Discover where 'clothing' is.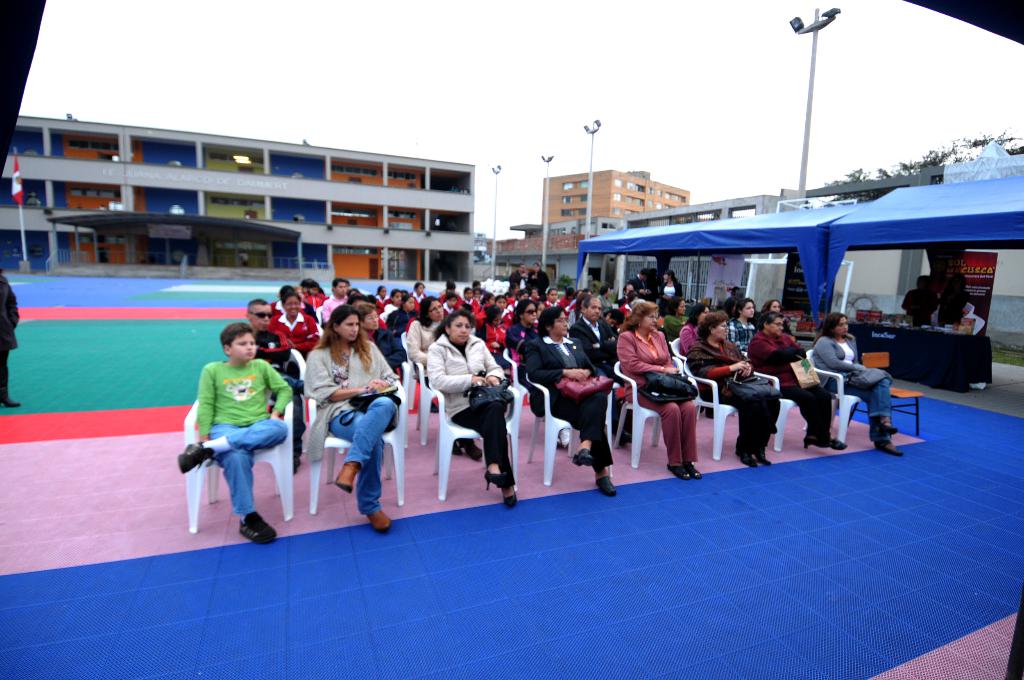
Discovered at pyautogui.locateOnScreen(728, 316, 758, 350).
